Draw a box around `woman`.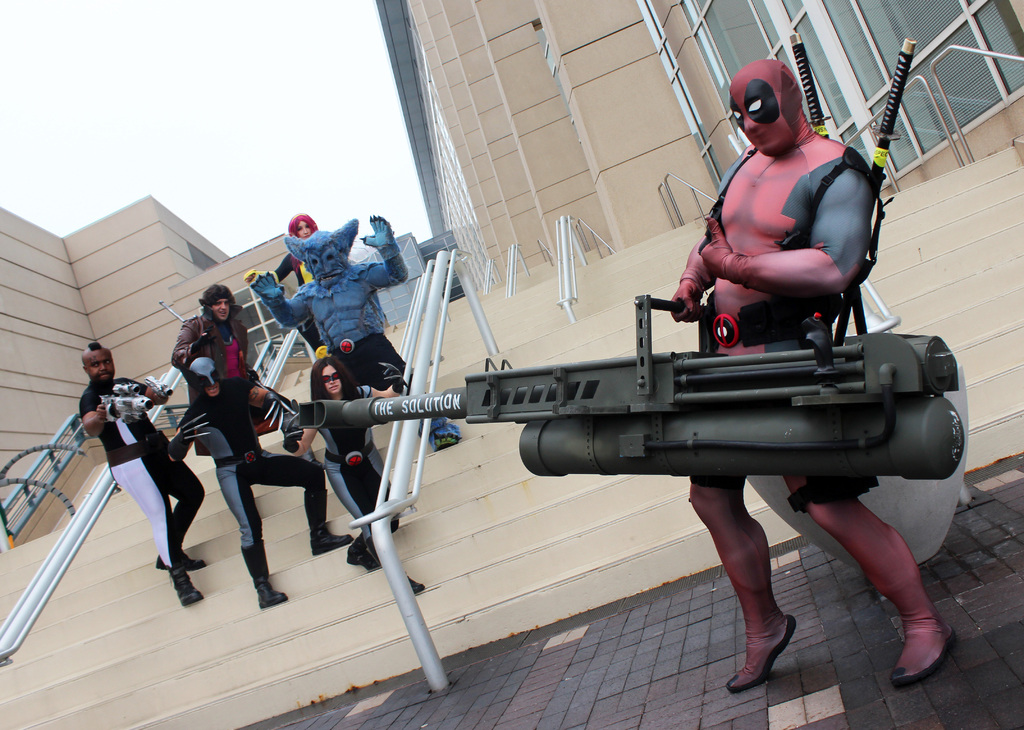
{"x1": 278, "y1": 357, "x2": 427, "y2": 593}.
